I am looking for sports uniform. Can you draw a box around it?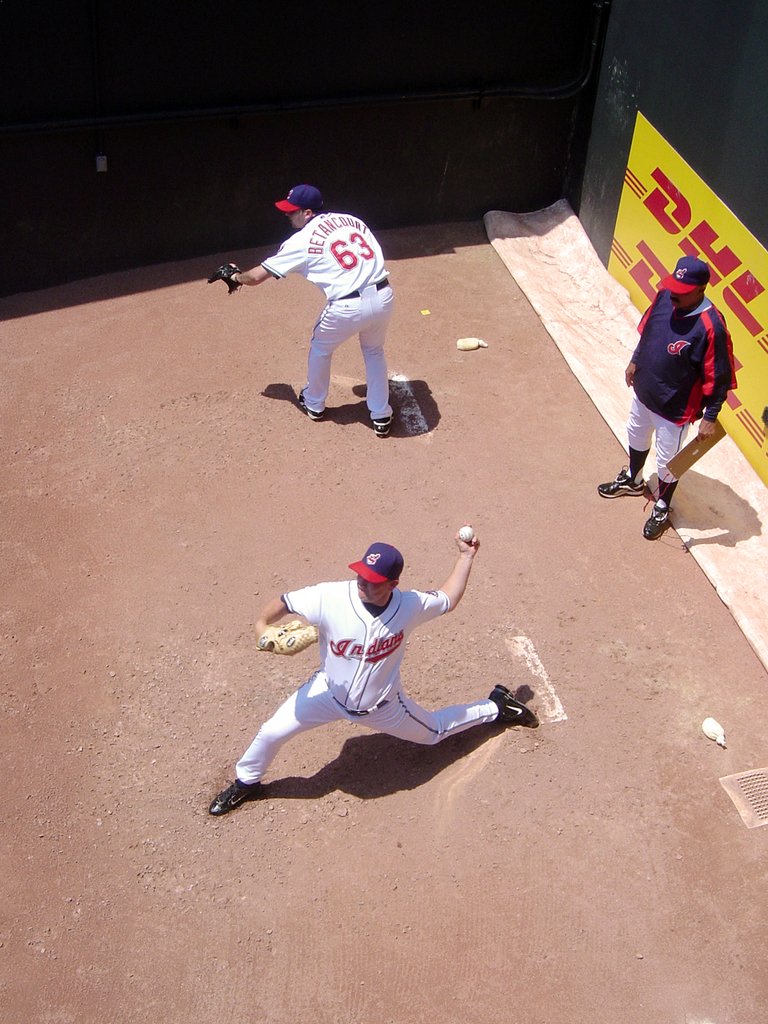
Sure, the bounding box is [x1=269, y1=184, x2=411, y2=422].
